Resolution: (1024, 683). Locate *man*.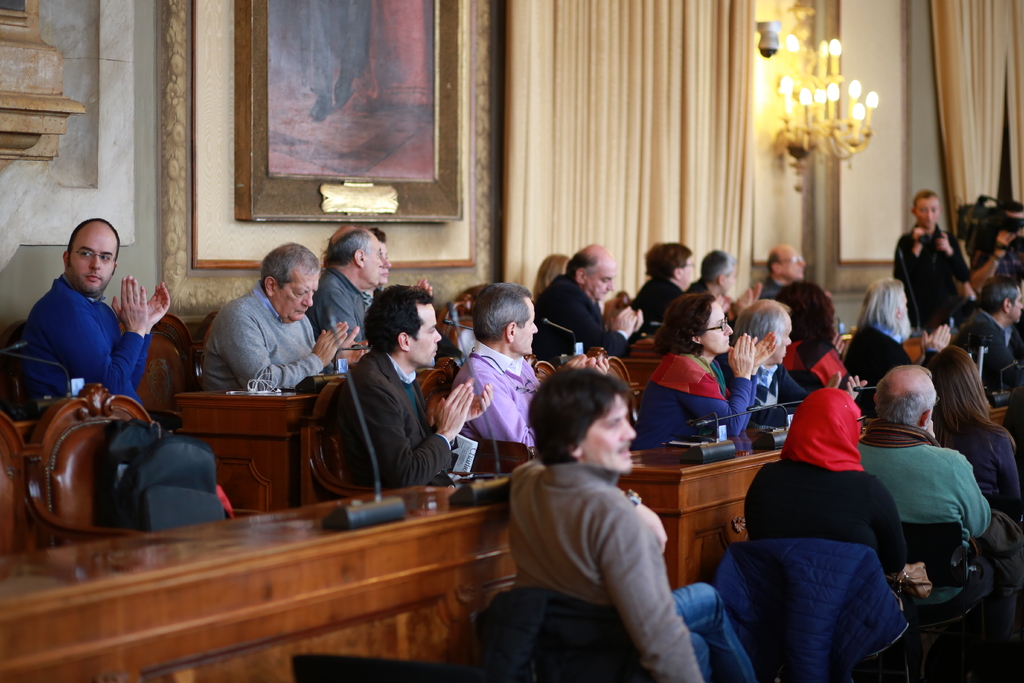
BBox(185, 242, 335, 409).
